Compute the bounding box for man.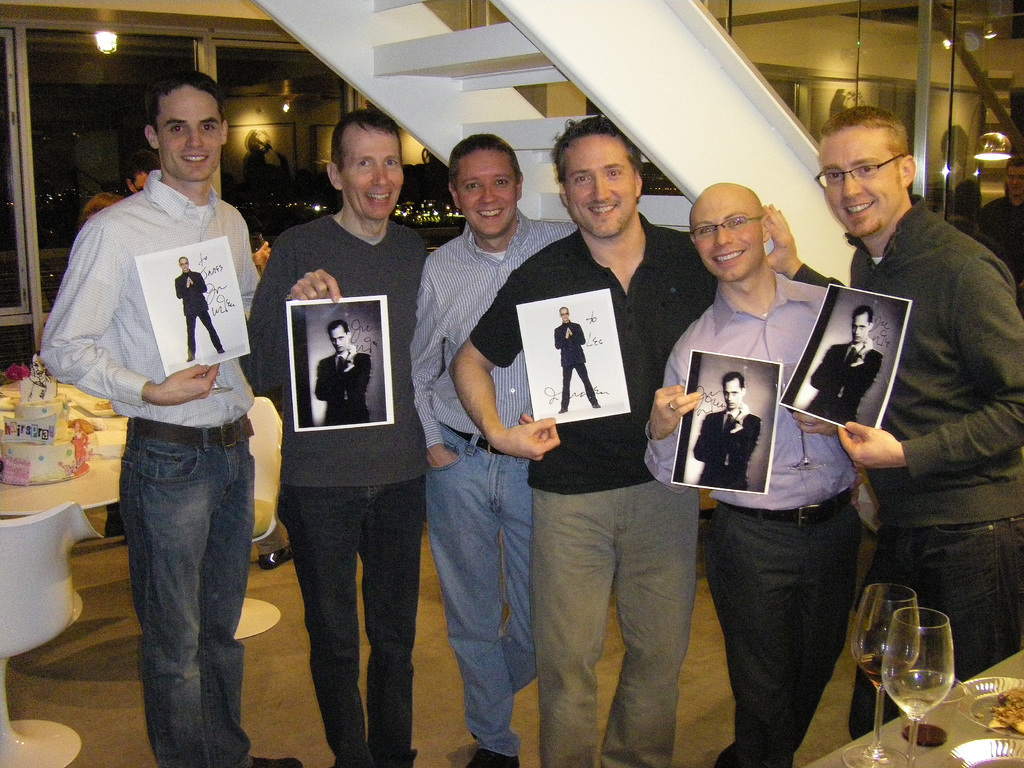
select_region(542, 304, 625, 422).
